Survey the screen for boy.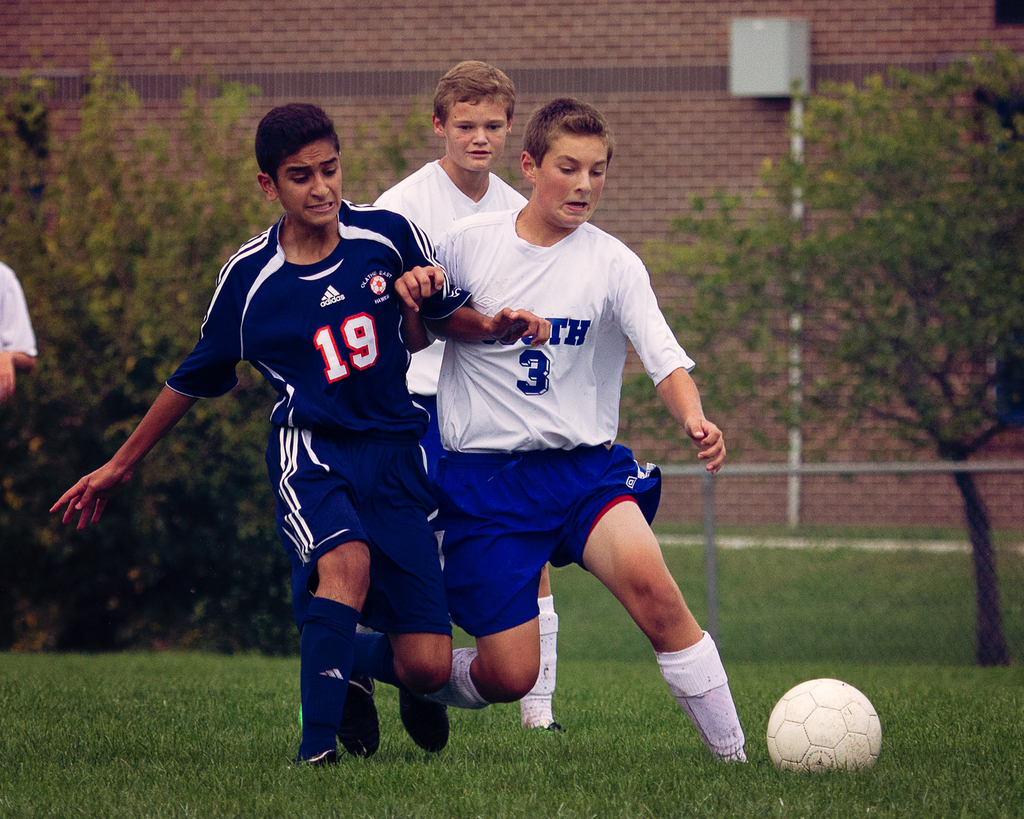
Survey found: BBox(360, 63, 559, 748).
